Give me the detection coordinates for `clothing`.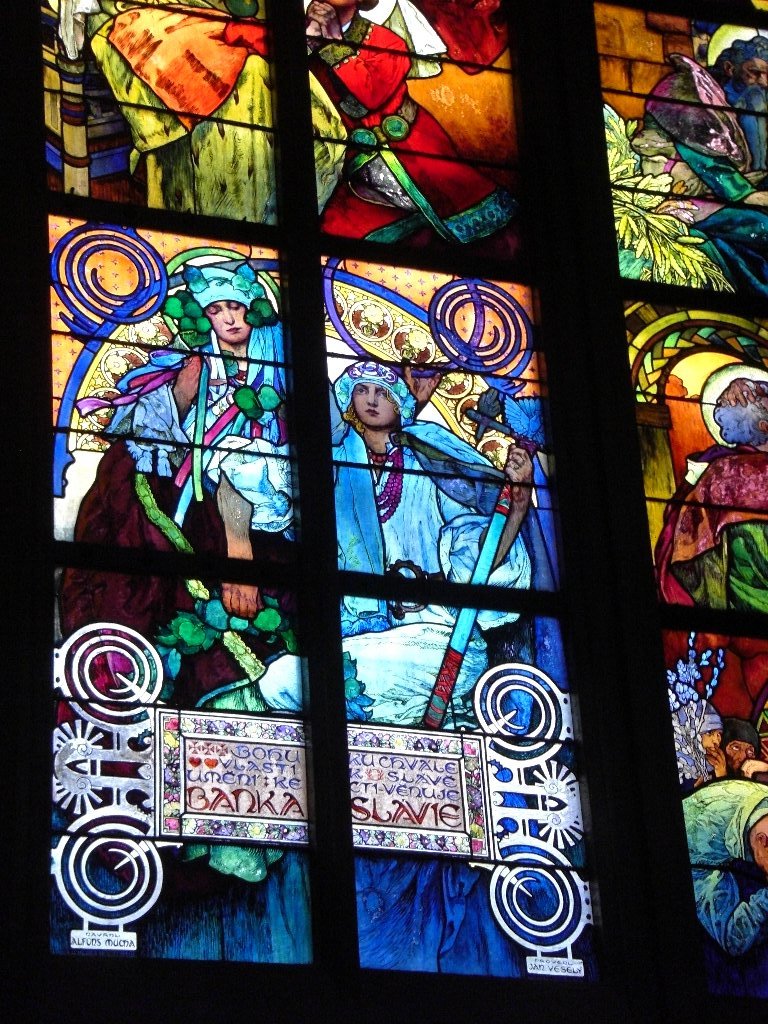
rect(663, 457, 767, 610).
